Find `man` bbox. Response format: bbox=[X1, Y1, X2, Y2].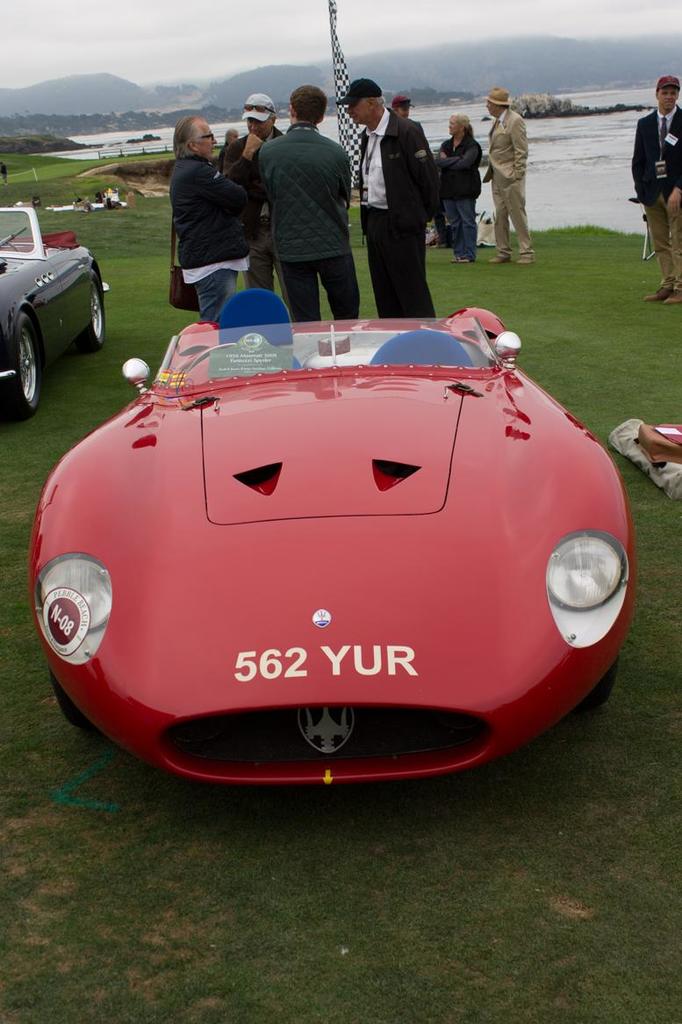
bbox=[484, 88, 542, 273].
